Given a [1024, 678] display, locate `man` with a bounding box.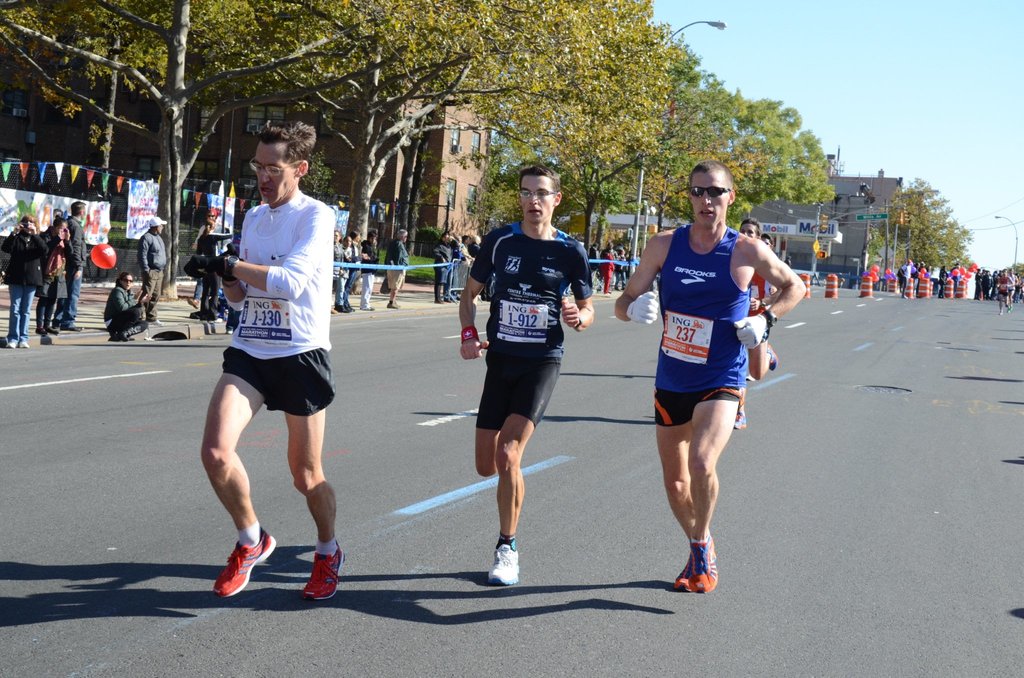
Located: x1=611 y1=159 x2=806 y2=595.
